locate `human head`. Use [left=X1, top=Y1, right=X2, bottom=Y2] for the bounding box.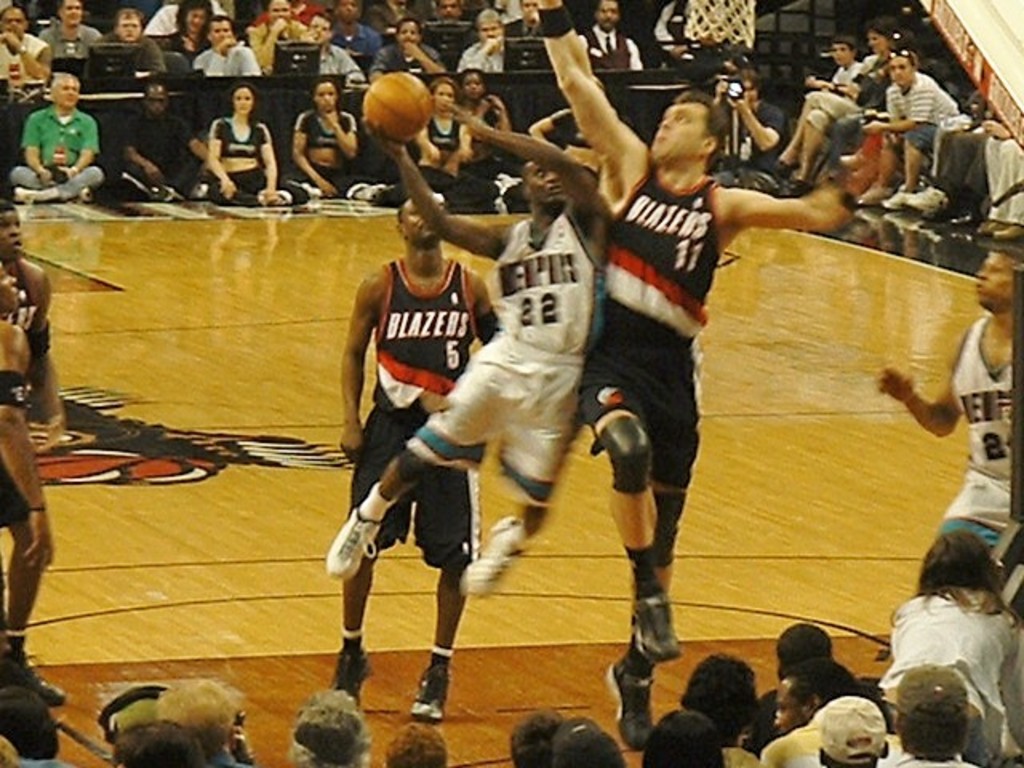
[left=110, top=10, right=142, bottom=42].
